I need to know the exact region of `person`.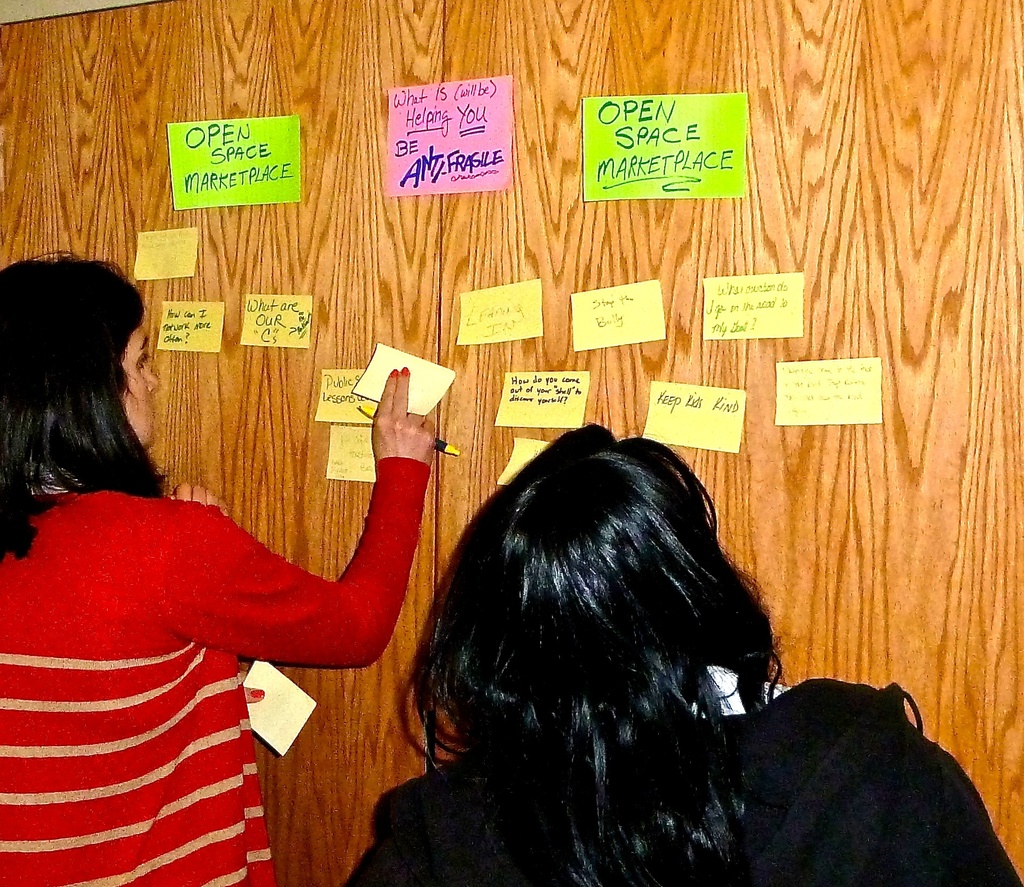
Region: [342,420,1023,886].
